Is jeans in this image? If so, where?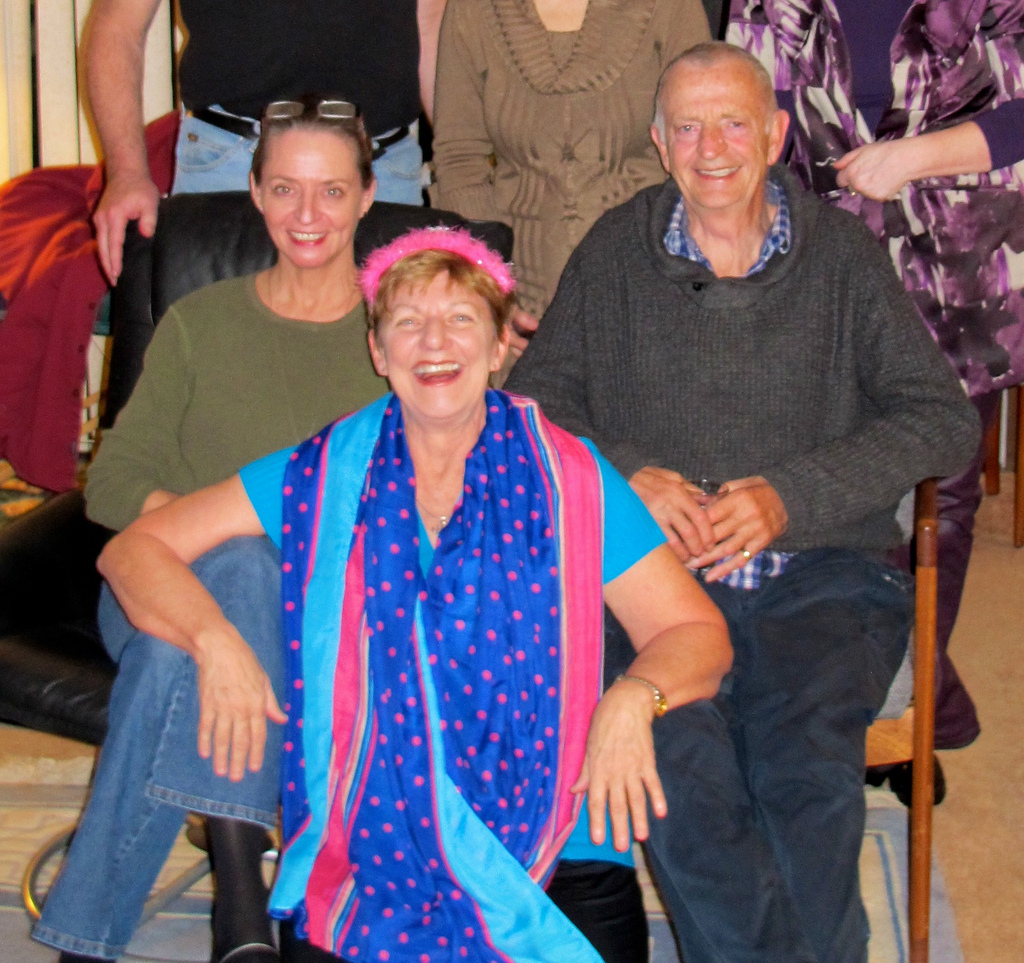
Yes, at crop(34, 535, 288, 962).
